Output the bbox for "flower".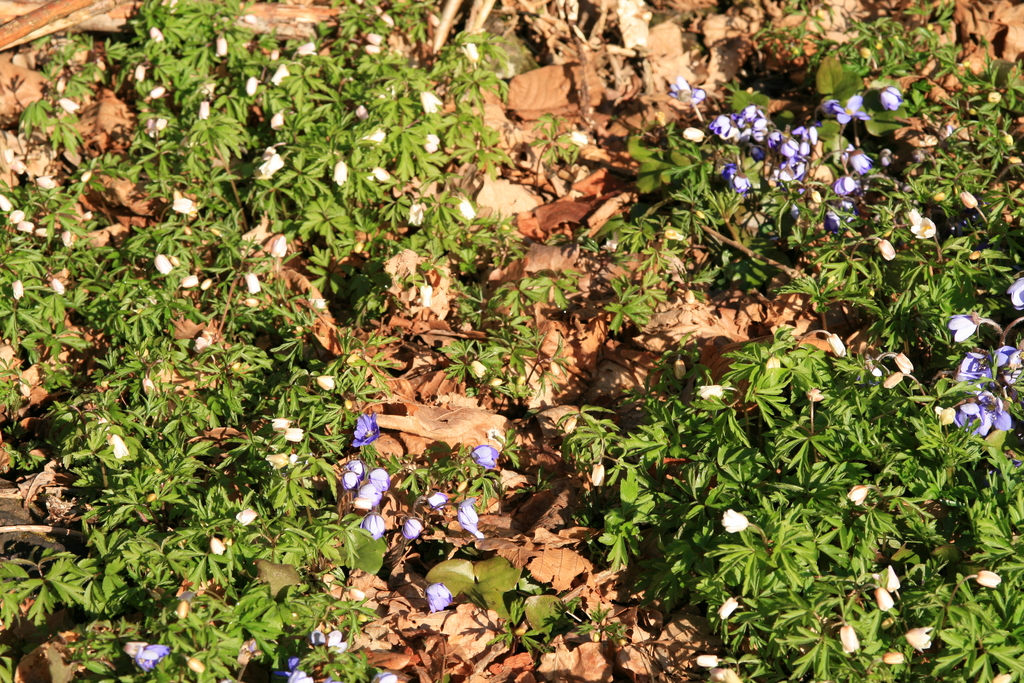
region(282, 427, 307, 444).
